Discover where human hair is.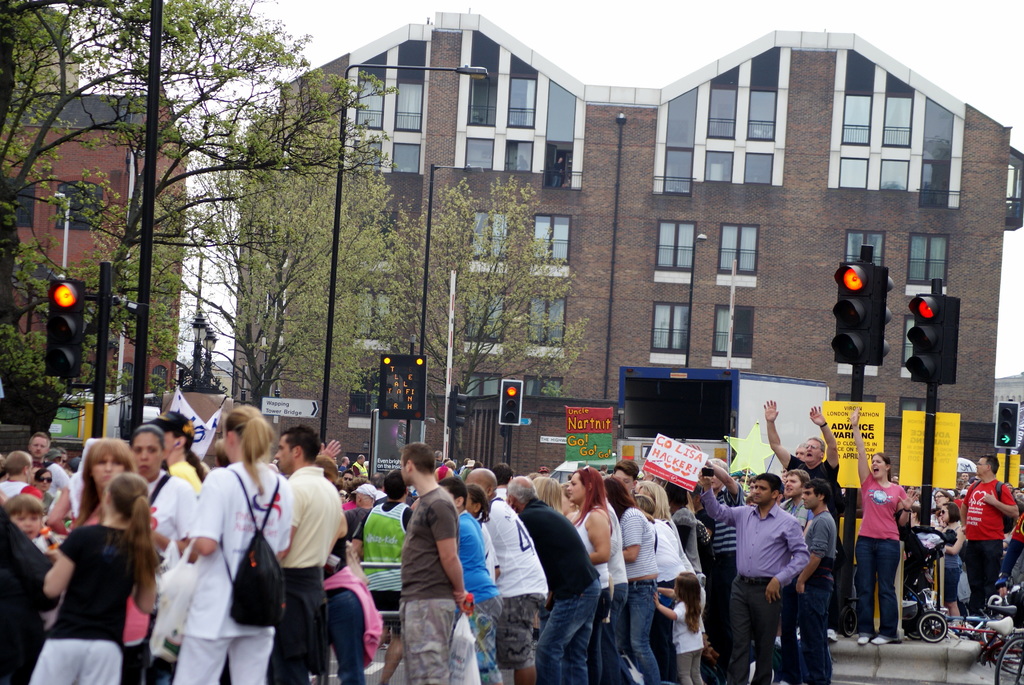
Discovered at x1=673 y1=571 x2=701 y2=633.
